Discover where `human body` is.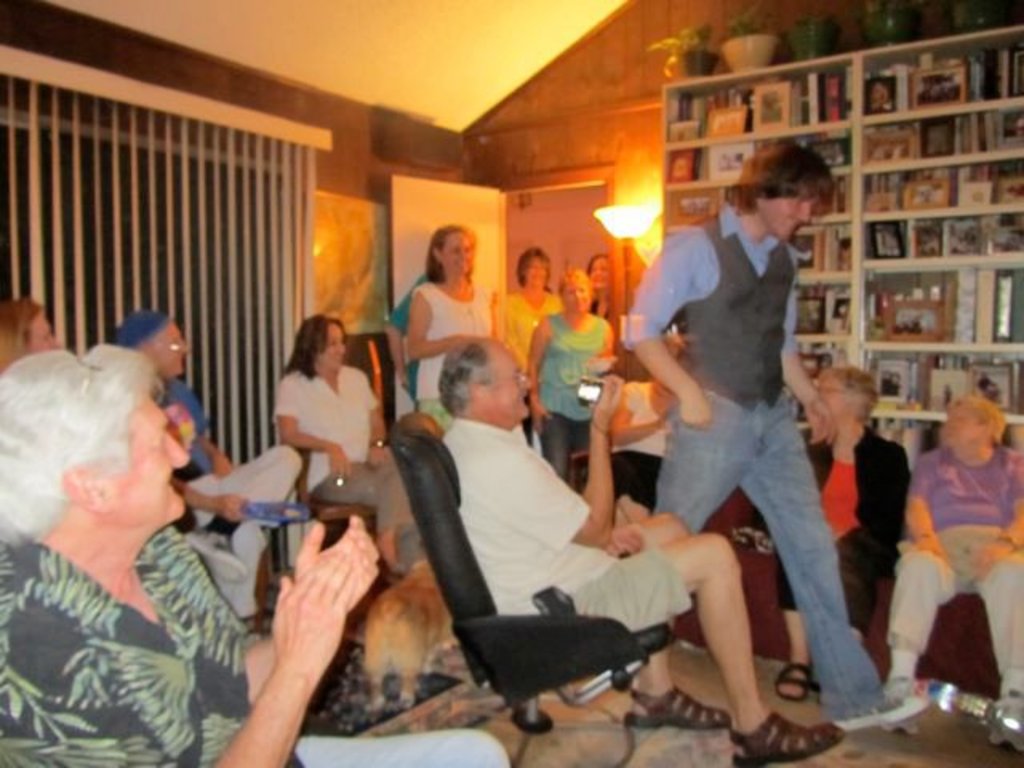
Discovered at box(590, 253, 619, 310).
